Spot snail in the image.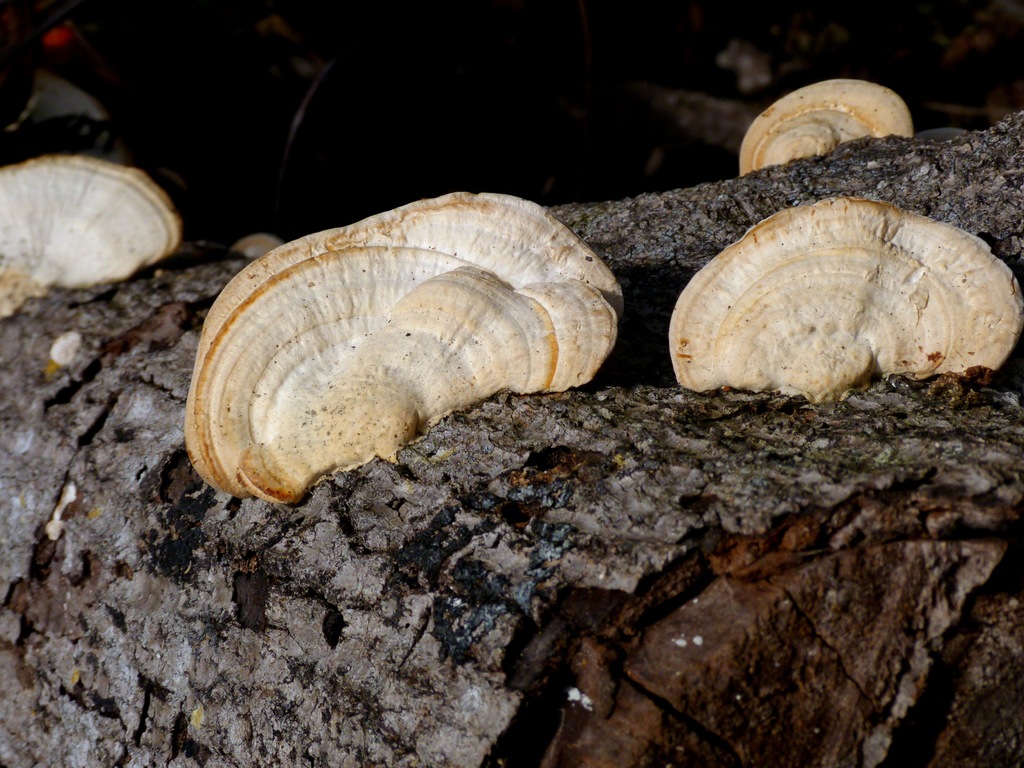
snail found at bbox=(737, 74, 918, 177).
